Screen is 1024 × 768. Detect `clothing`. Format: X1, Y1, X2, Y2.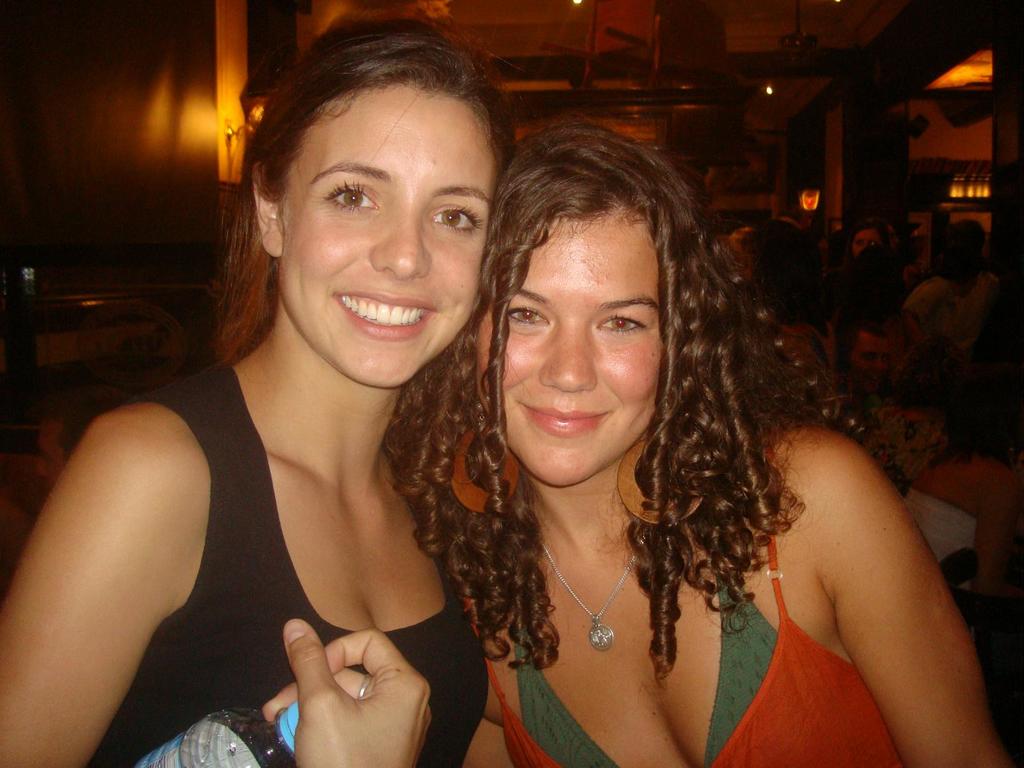
860, 383, 1017, 569.
